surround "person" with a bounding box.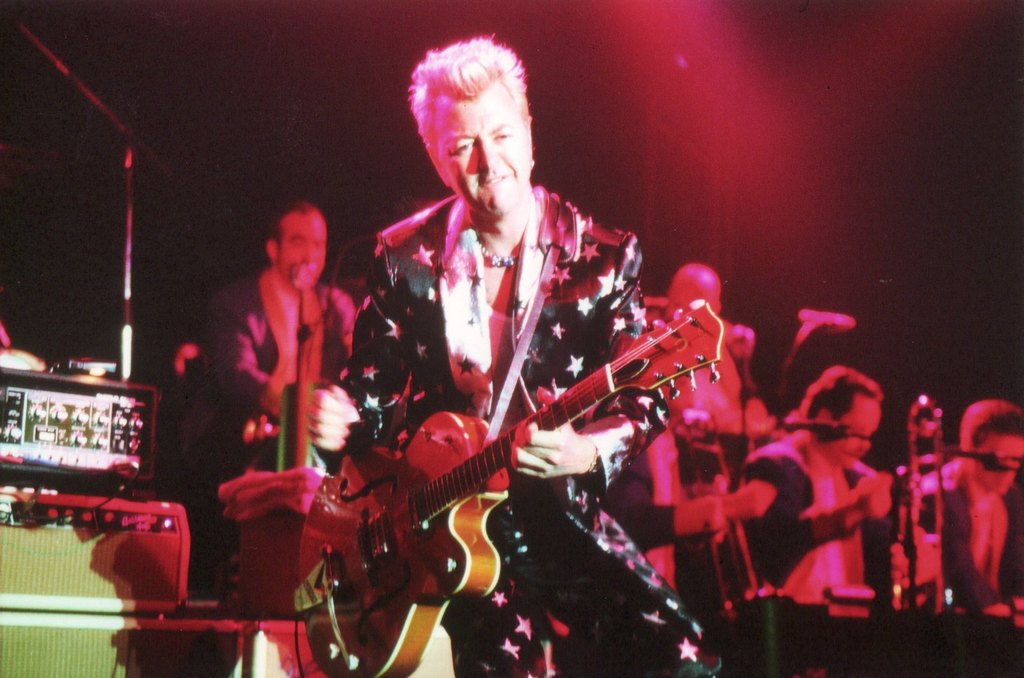
region(304, 26, 725, 677).
